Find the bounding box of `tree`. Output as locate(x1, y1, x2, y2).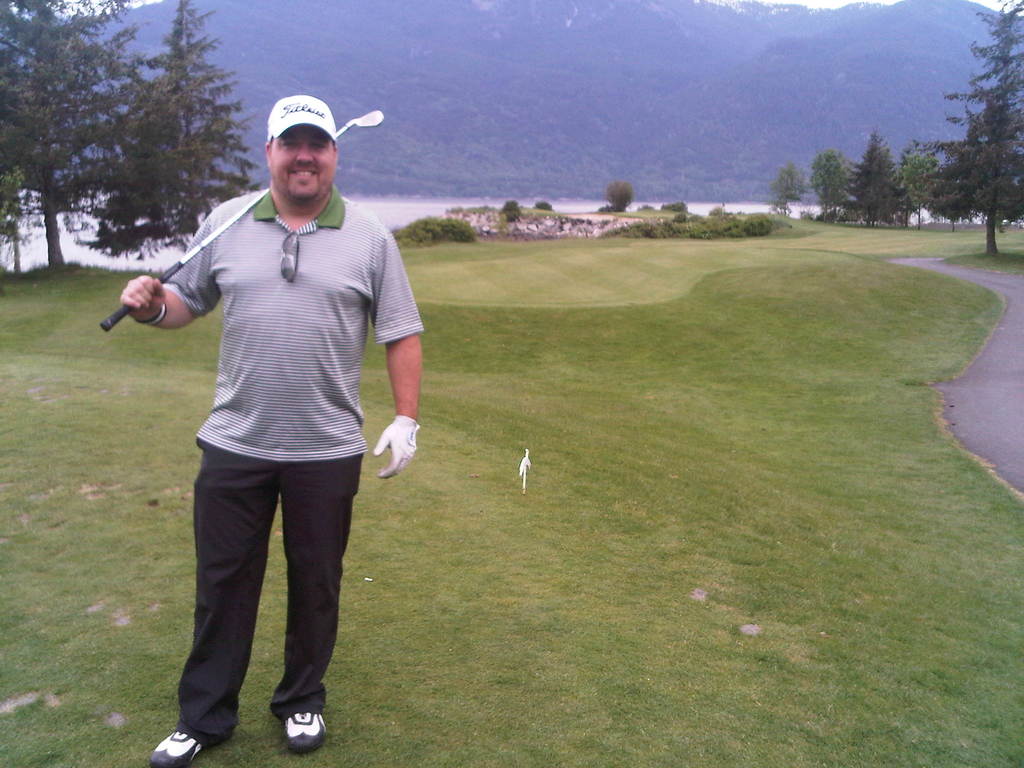
locate(773, 161, 806, 204).
